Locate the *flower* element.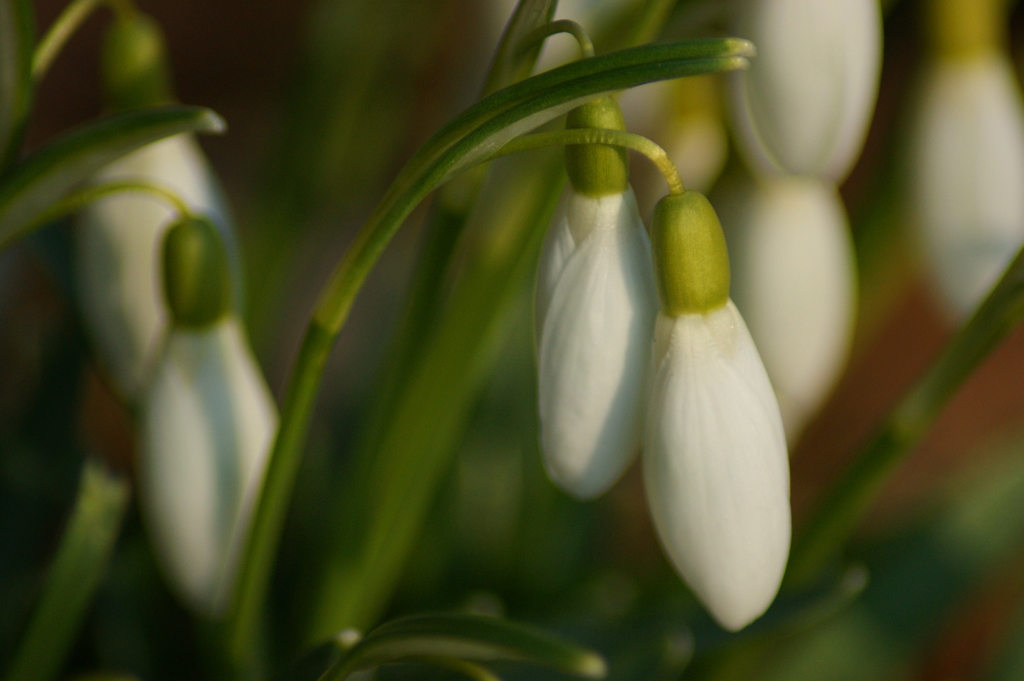
Element bbox: (x1=535, y1=106, x2=668, y2=509).
